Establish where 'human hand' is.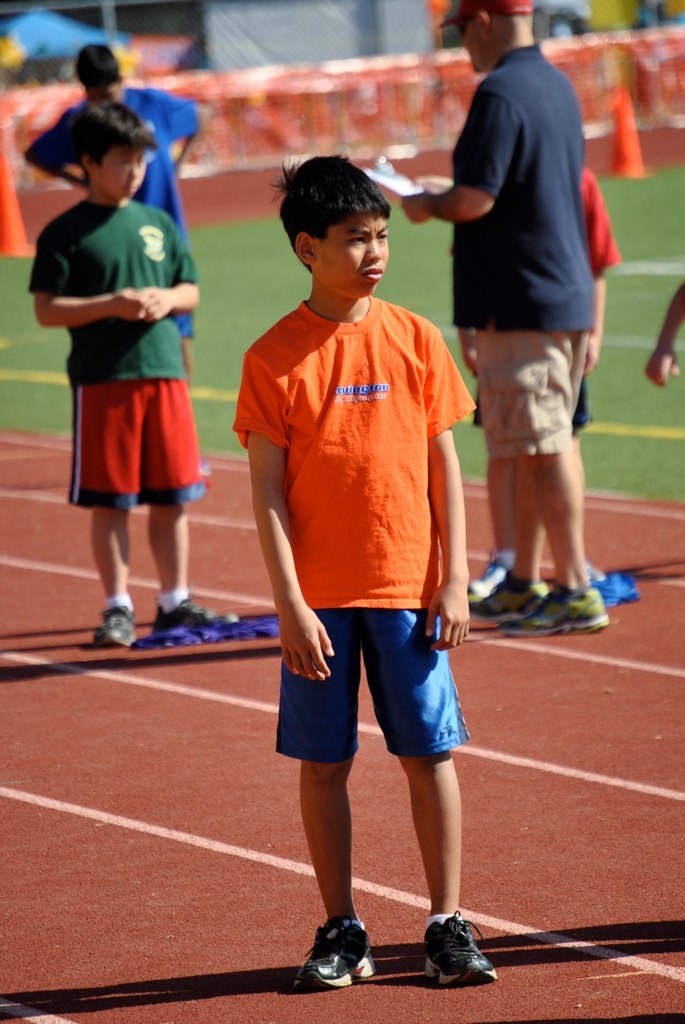
Established at left=271, top=600, right=341, bottom=683.
